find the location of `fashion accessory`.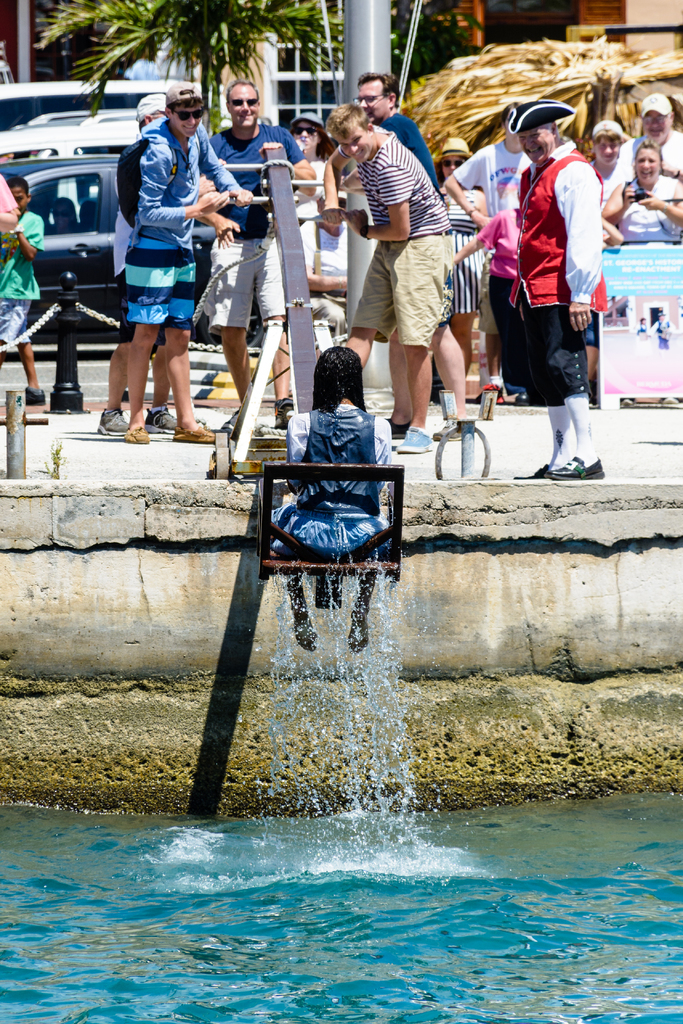
Location: <region>484, 373, 500, 388</region>.
